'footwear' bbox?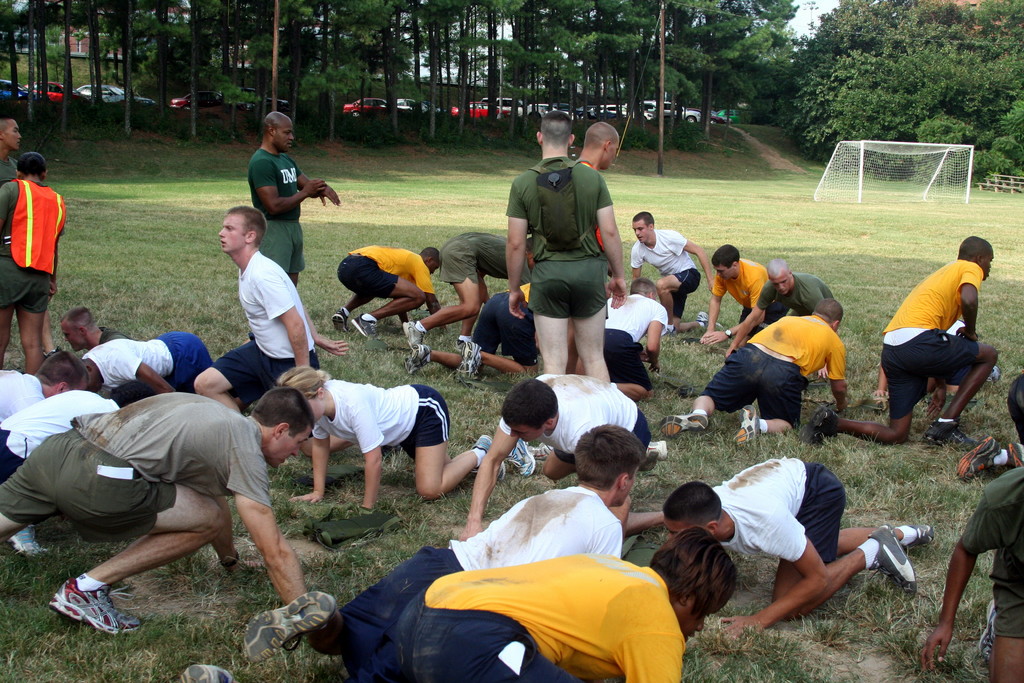
detection(245, 587, 336, 664)
